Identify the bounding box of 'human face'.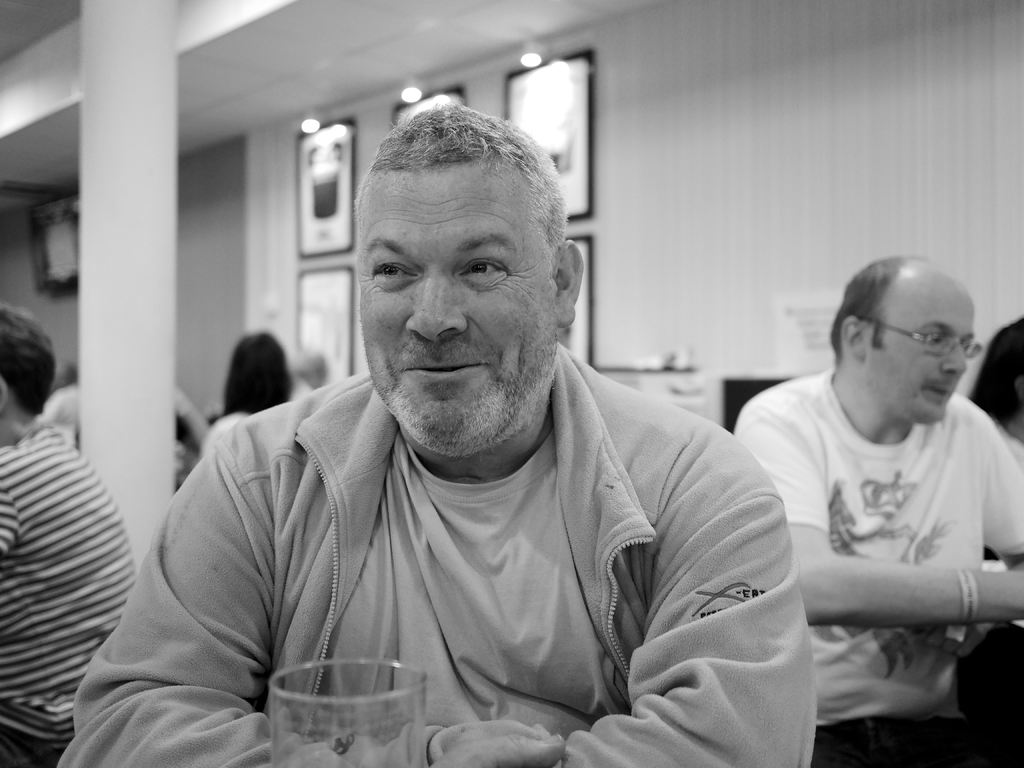
l=356, t=170, r=552, b=450.
